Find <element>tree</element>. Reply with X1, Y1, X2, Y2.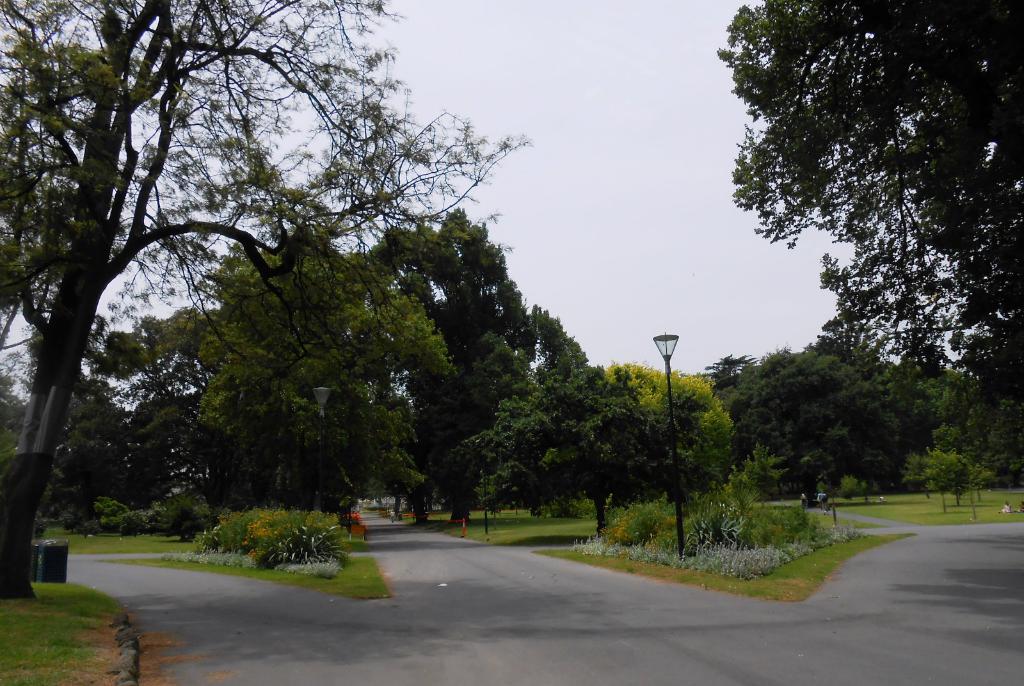
1, 1, 532, 602.
